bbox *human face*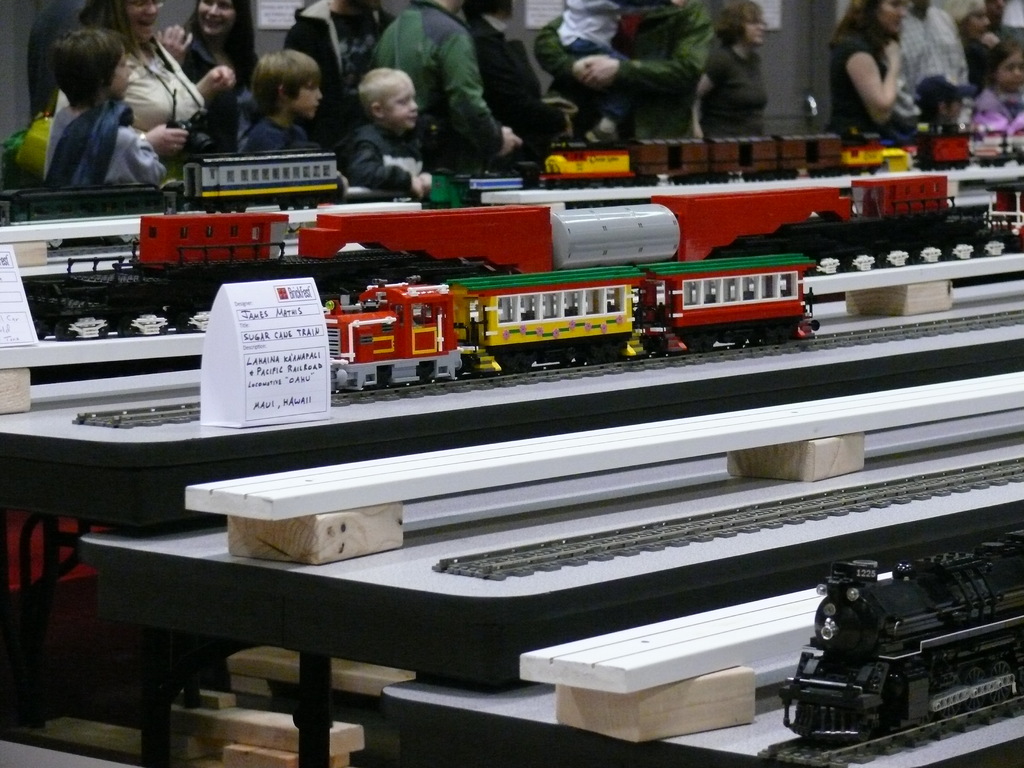
(left=737, top=13, right=764, bottom=48)
